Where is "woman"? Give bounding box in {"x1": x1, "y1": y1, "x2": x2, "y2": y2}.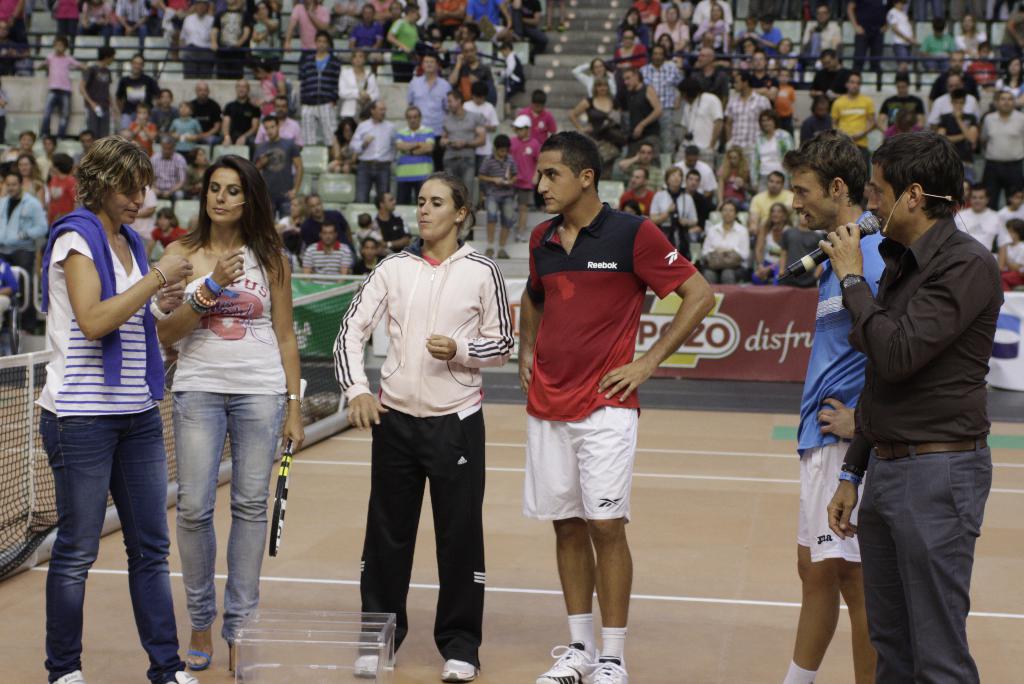
{"x1": 754, "y1": 107, "x2": 792, "y2": 196}.
